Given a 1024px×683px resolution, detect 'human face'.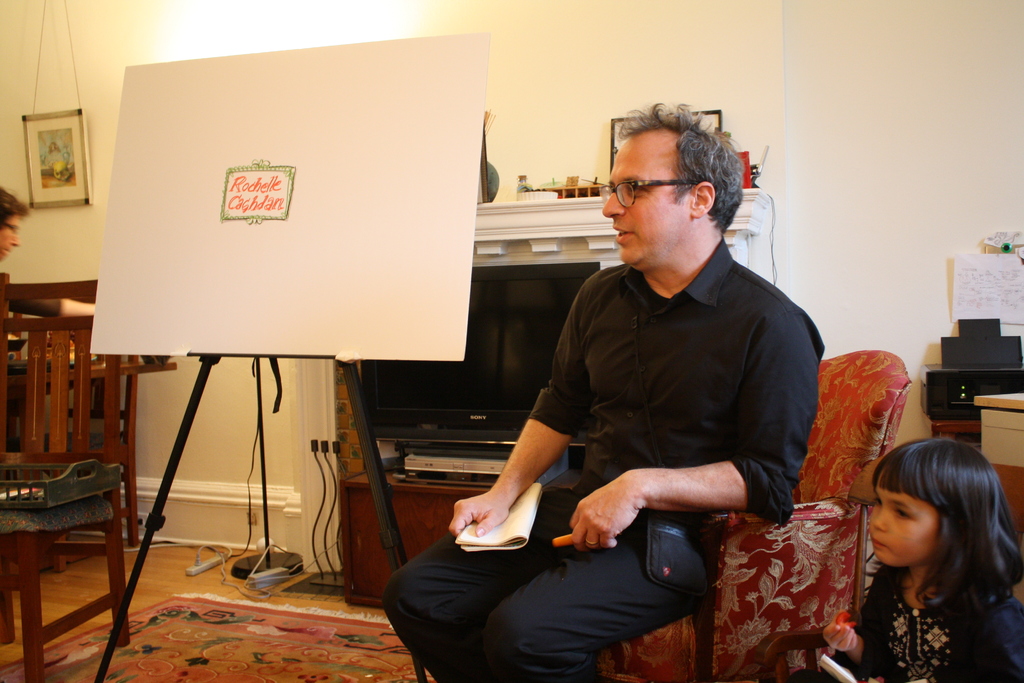
594/140/692/277.
